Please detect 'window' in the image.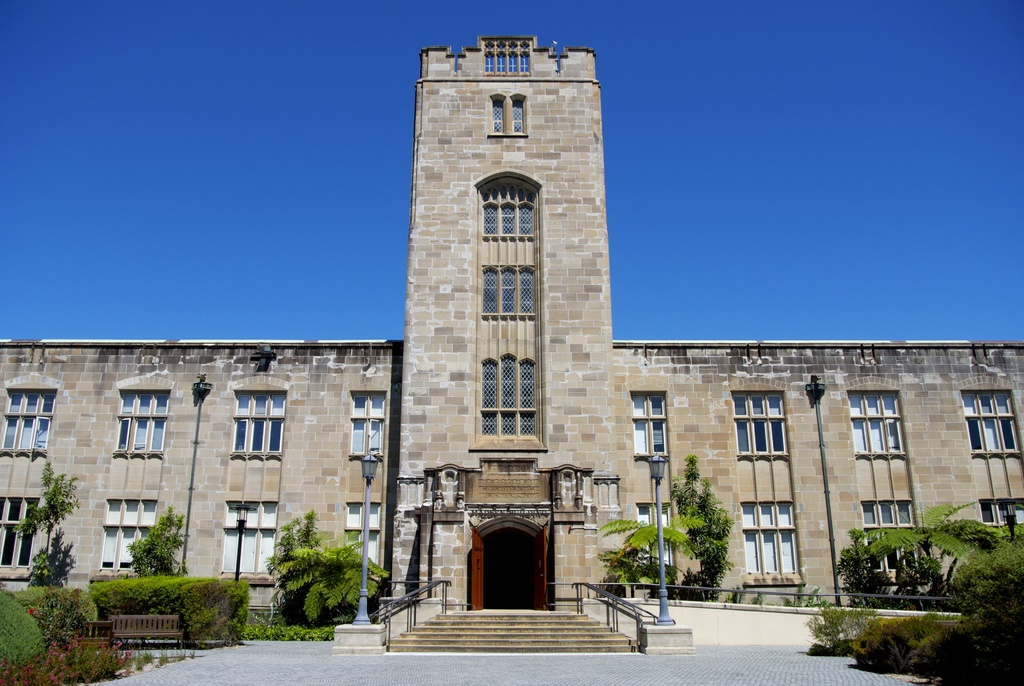
<box>963,392,1021,455</box>.
